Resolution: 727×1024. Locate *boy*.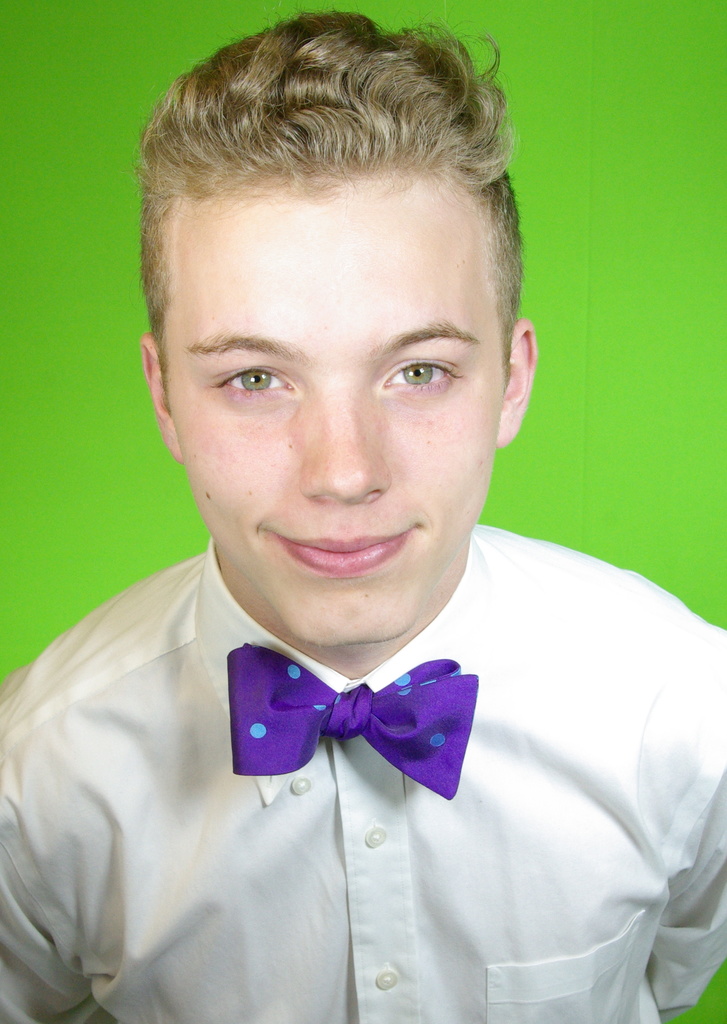
l=0, t=4, r=726, b=1023.
